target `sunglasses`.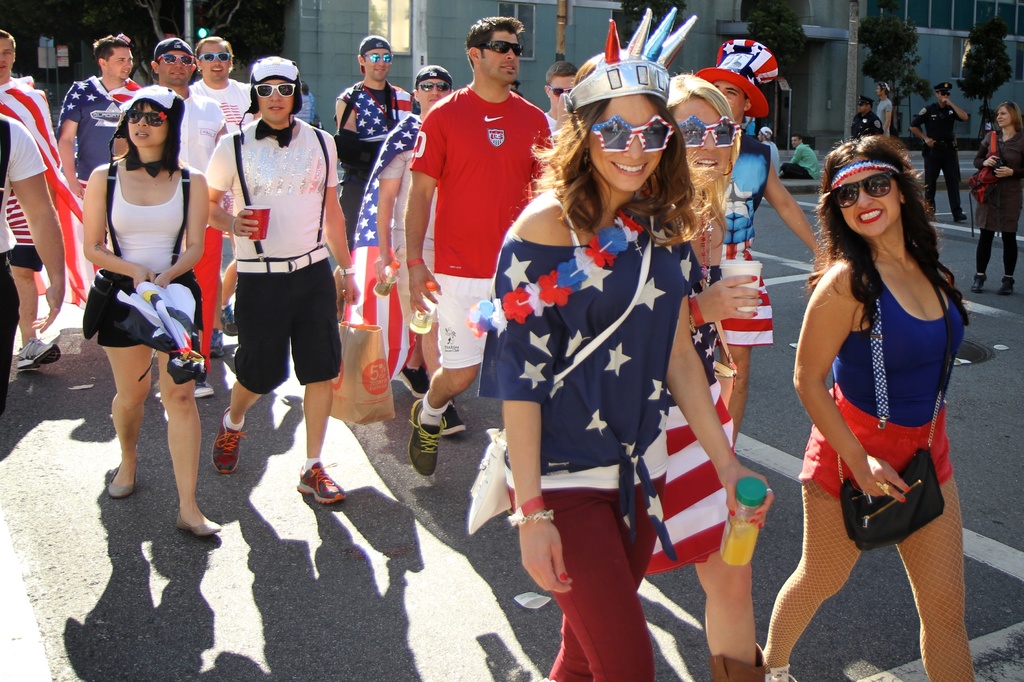
Target region: <bbox>359, 52, 391, 63</bbox>.
